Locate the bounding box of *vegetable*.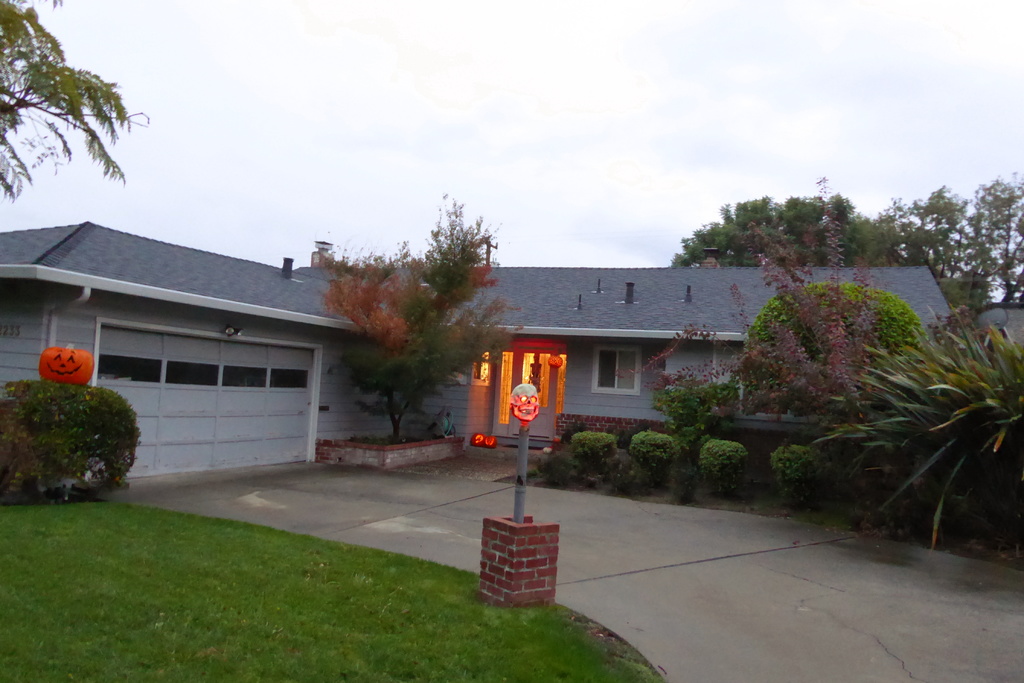
Bounding box: l=37, t=341, r=97, b=388.
